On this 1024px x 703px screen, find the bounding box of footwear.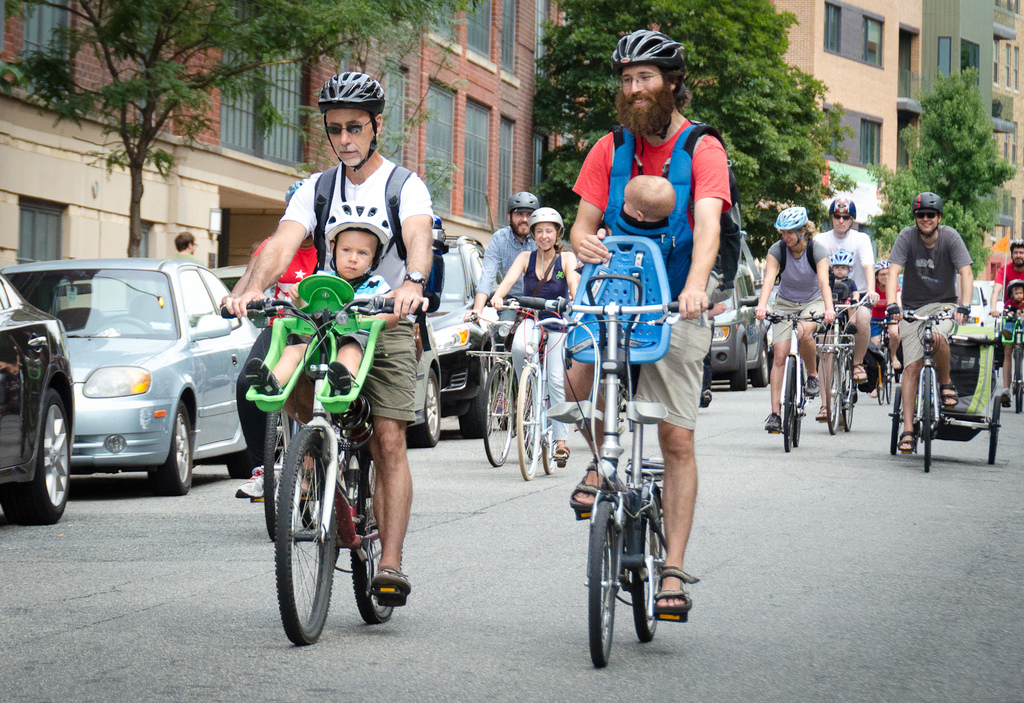
Bounding box: left=565, top=456, right=599, bottom=513.
